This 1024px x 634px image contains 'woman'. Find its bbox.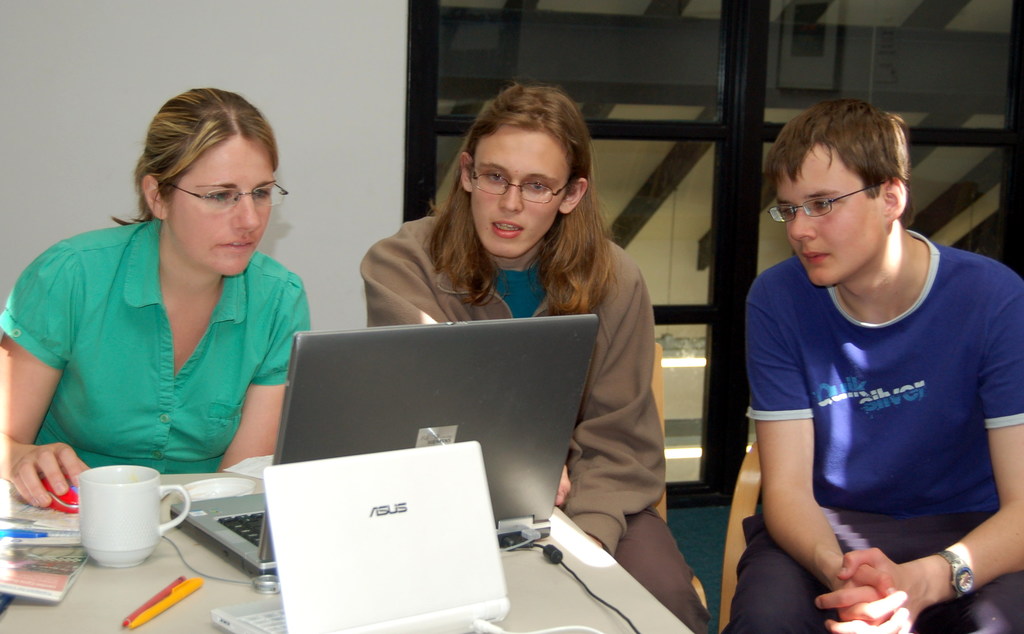
<region>360, 81, 712, 633</region>.
